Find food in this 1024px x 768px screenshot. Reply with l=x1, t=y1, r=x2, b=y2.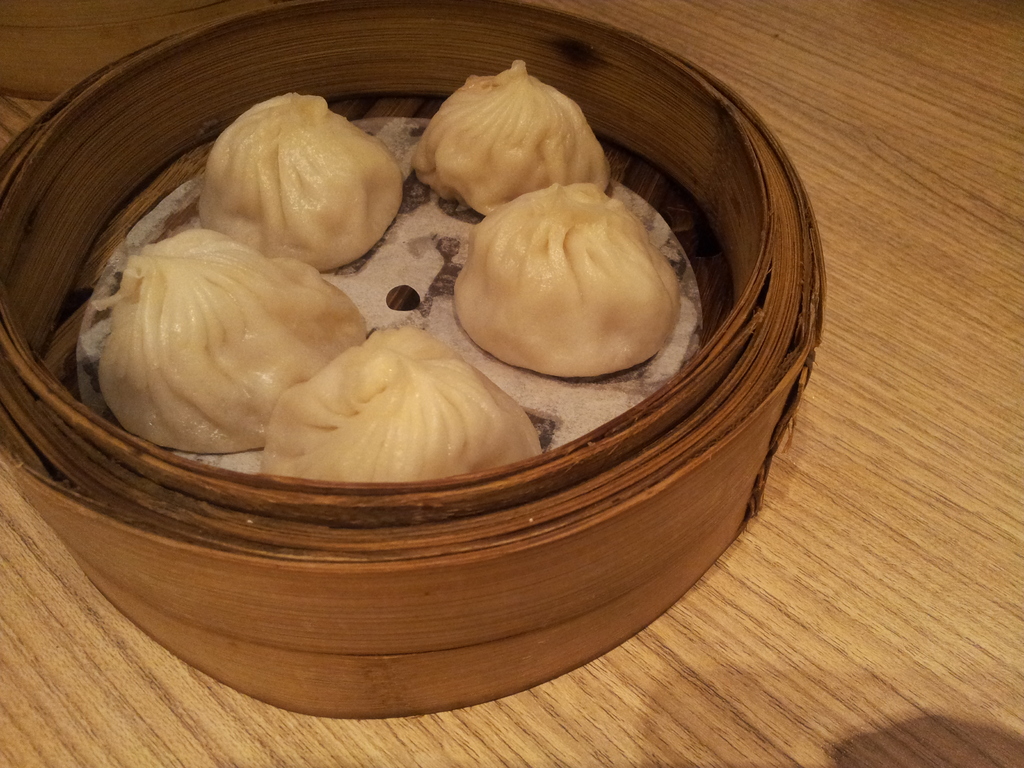
l=97, t=225, r=368, b=462.
